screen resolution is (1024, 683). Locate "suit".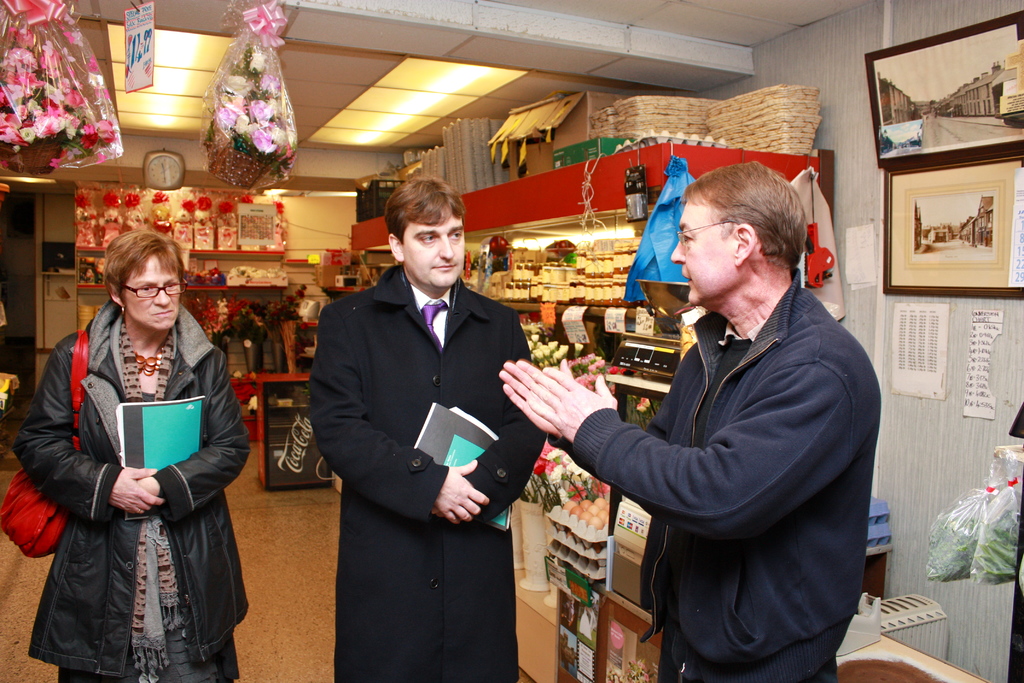
<region>298, 192, 540, 667</region>.
